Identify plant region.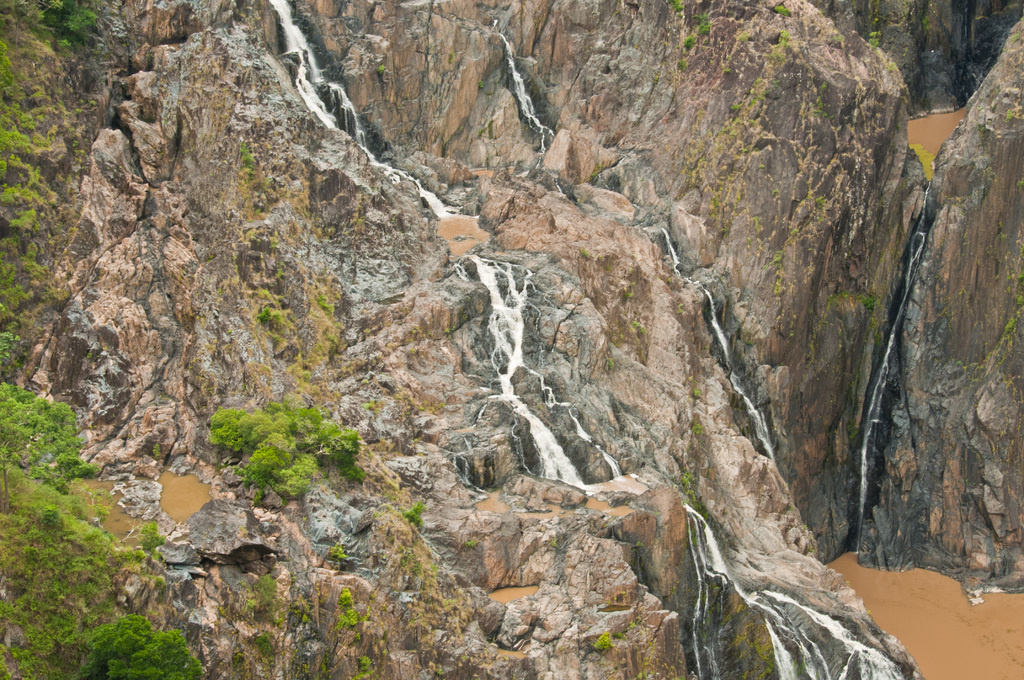
Region: [675, 55, 689, 74].
